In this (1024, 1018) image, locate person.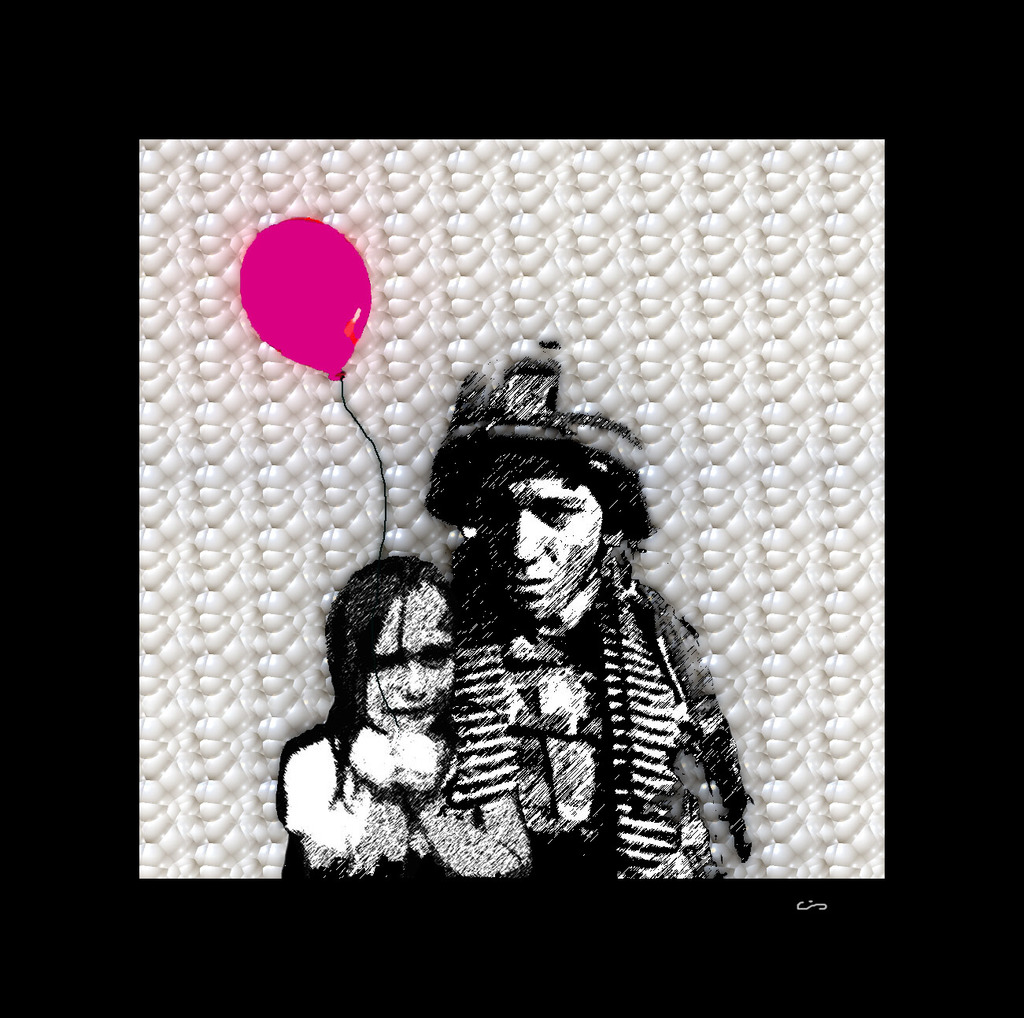
Bounding box: [429,338,758,883].
